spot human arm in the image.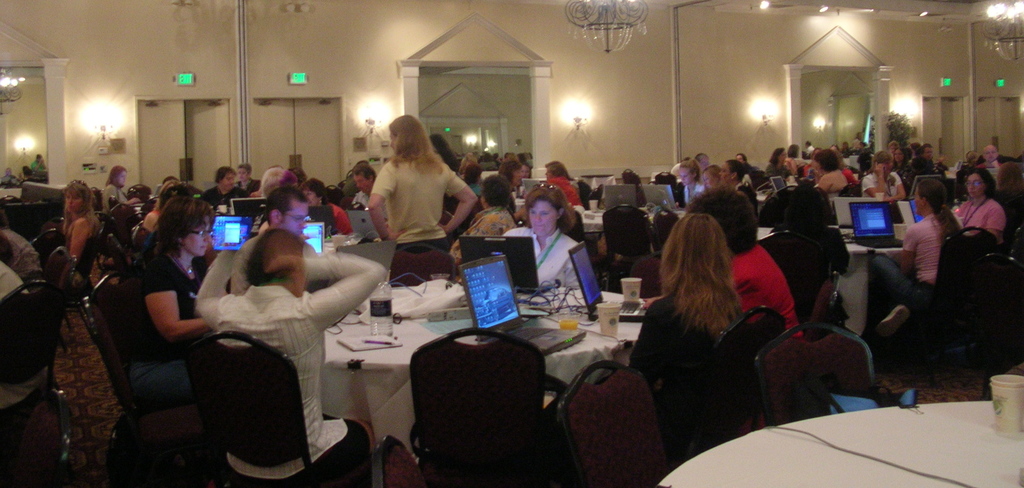
human arm found at bbox(517, 210, 527, 228).
